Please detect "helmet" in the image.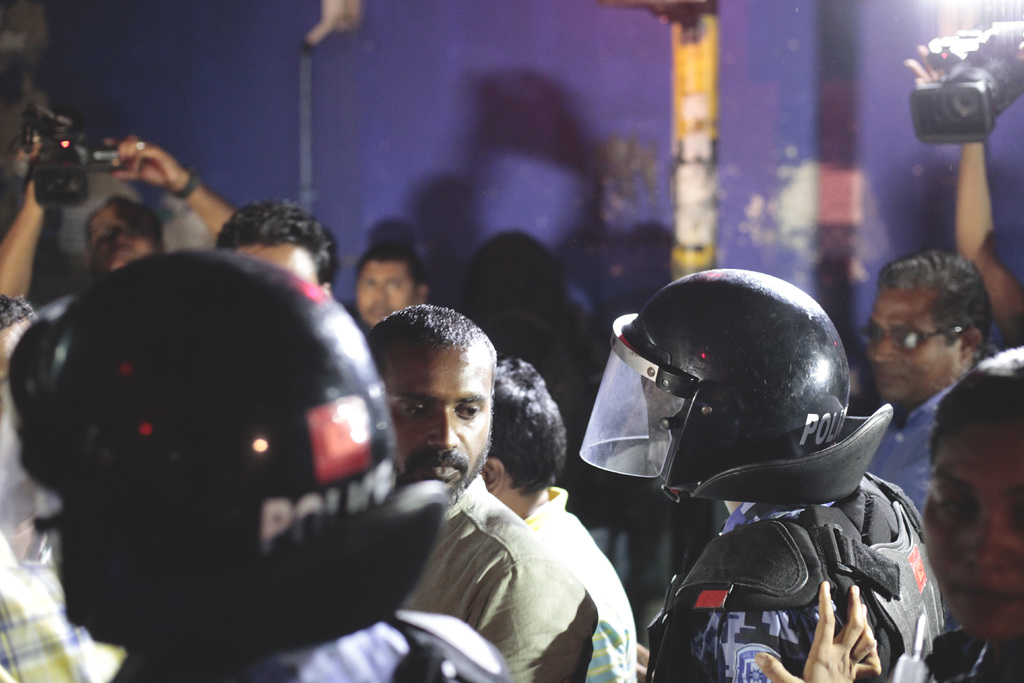
box(0, 247, 394, 629).
